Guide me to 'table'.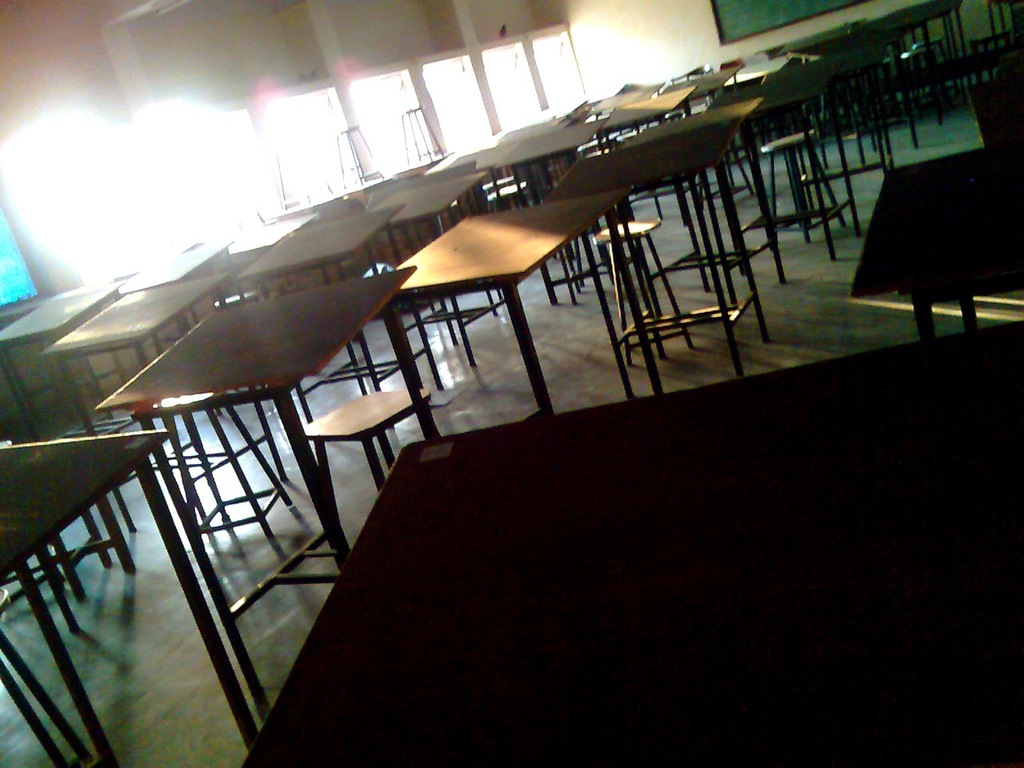
Guidance: <bbox>242, 314, 1023, 766</bbox>.
